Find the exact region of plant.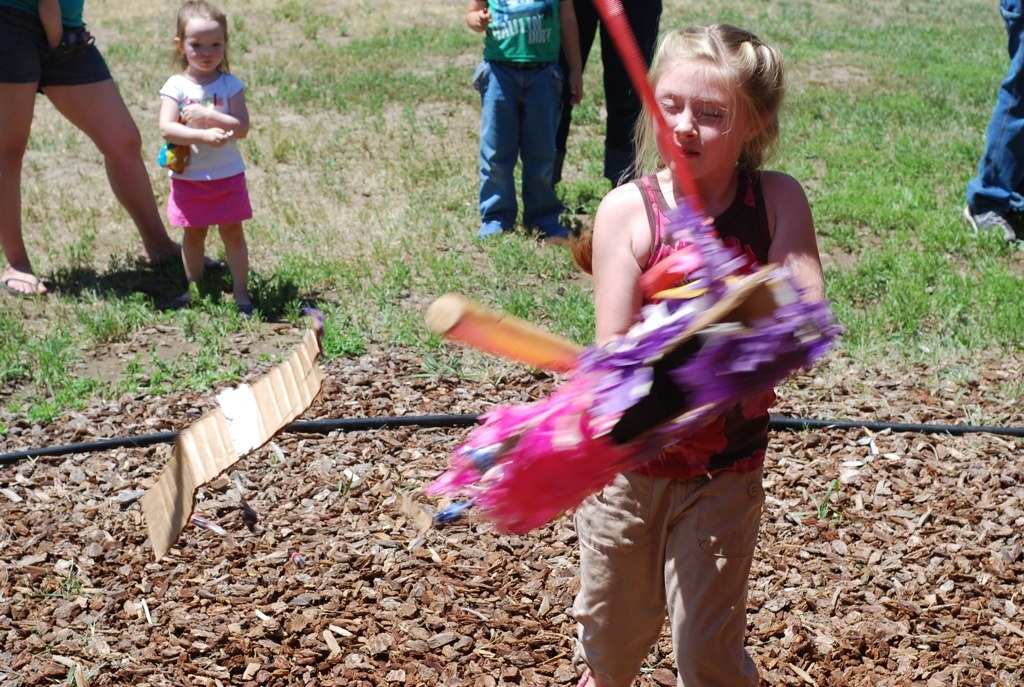
Exact region: detection(68, 660, 107, 686).
